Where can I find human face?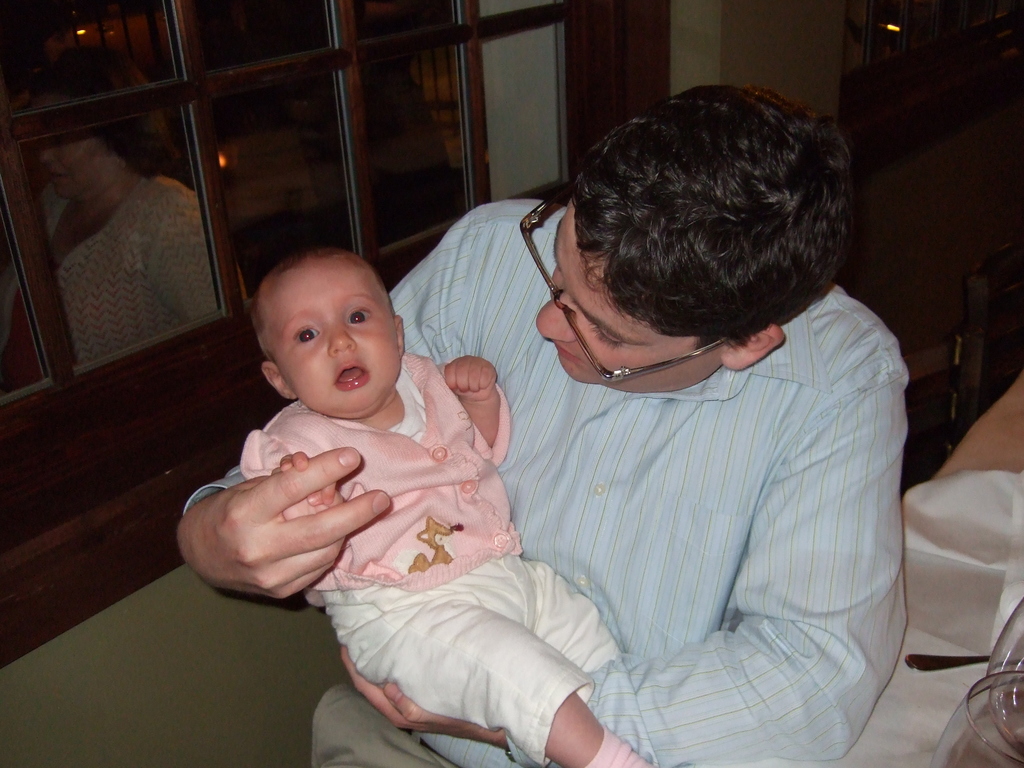
You can find it at [left=31, top=98, right=100, bottom=196].
